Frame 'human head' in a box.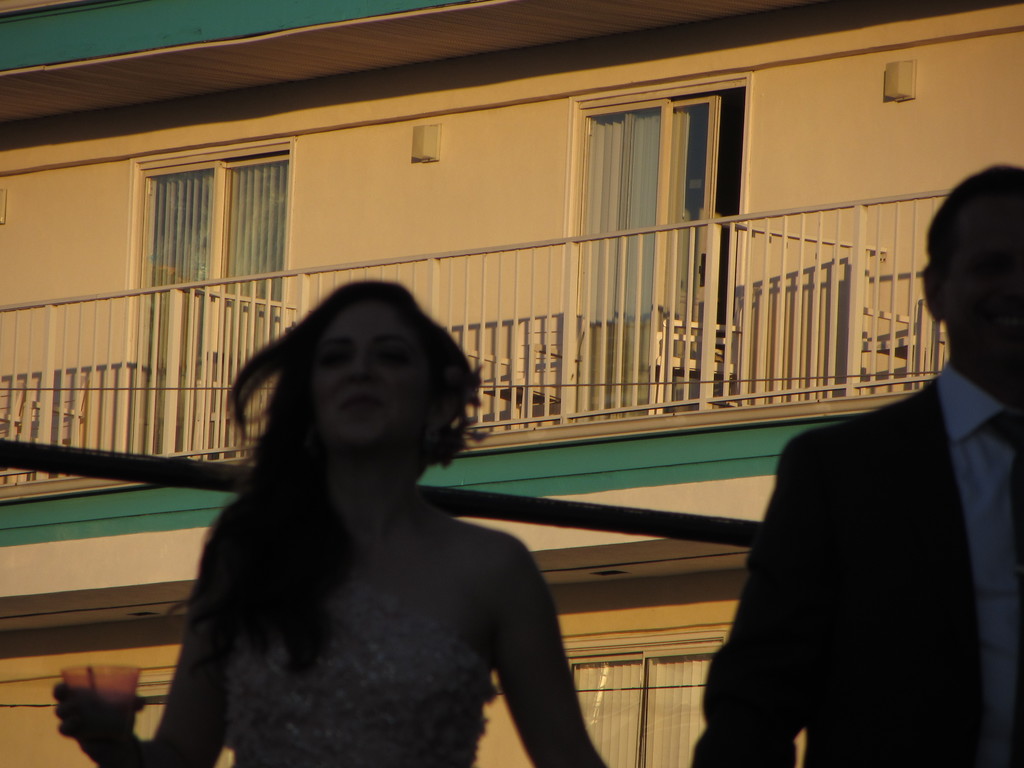
{"x1": 923, "y1": 161, "x2": 1023, "y2": 397}.
